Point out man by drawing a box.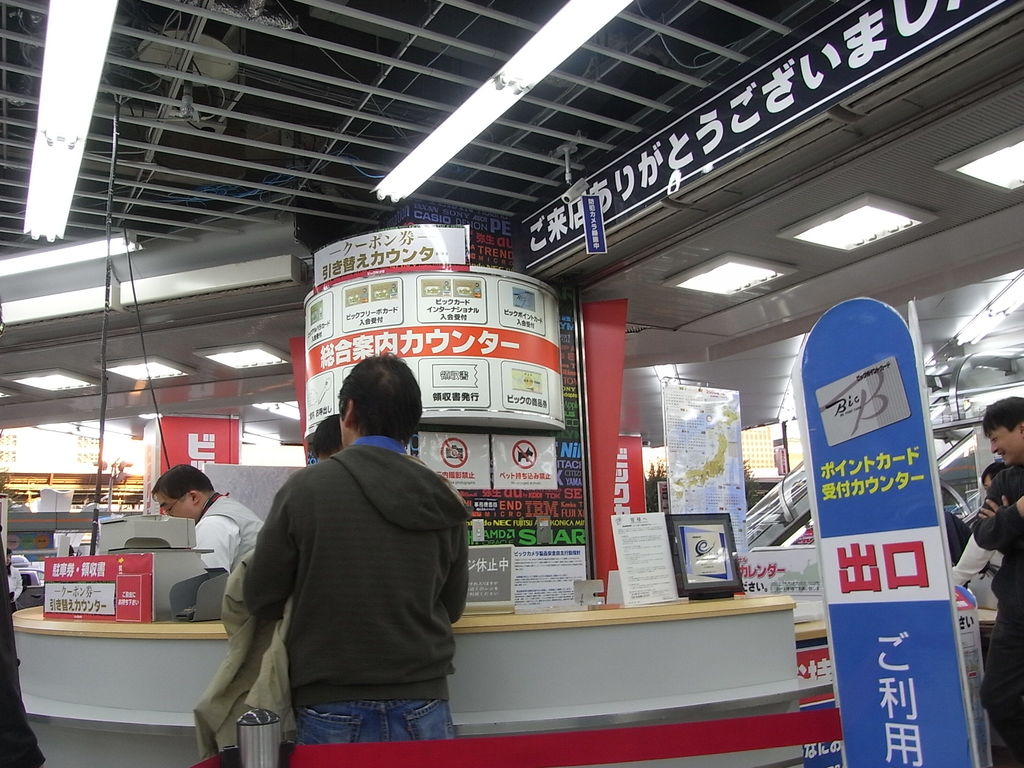
box(215, 367, 474, 748).
